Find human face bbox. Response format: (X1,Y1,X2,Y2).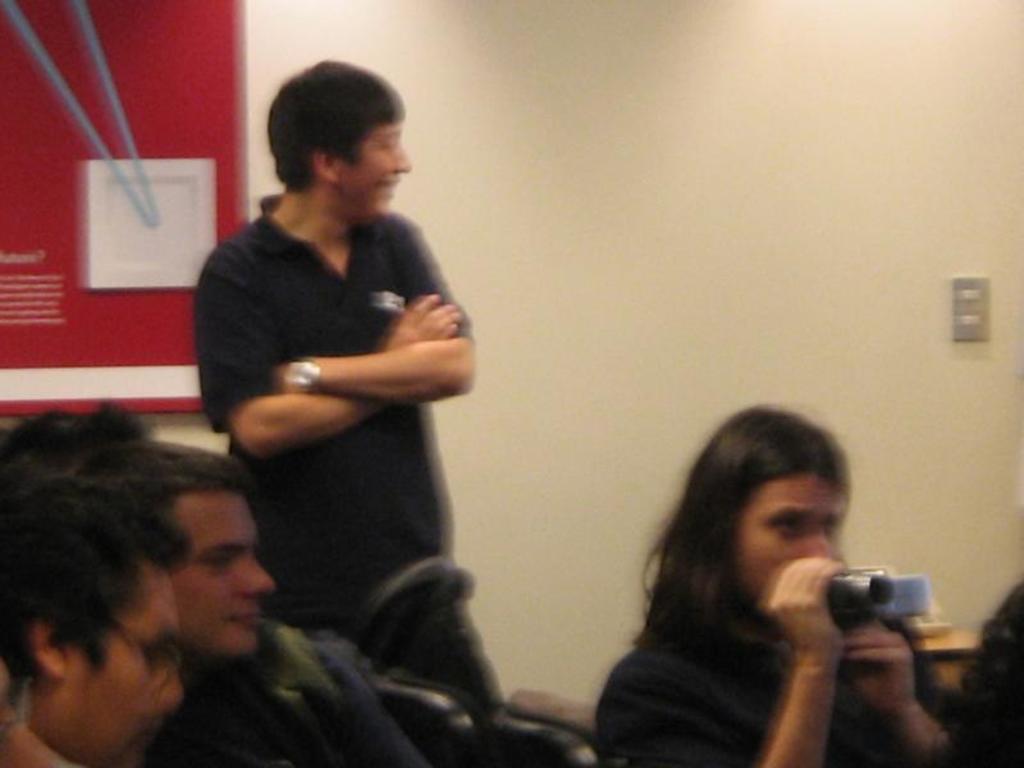
(166,490,266,644).
